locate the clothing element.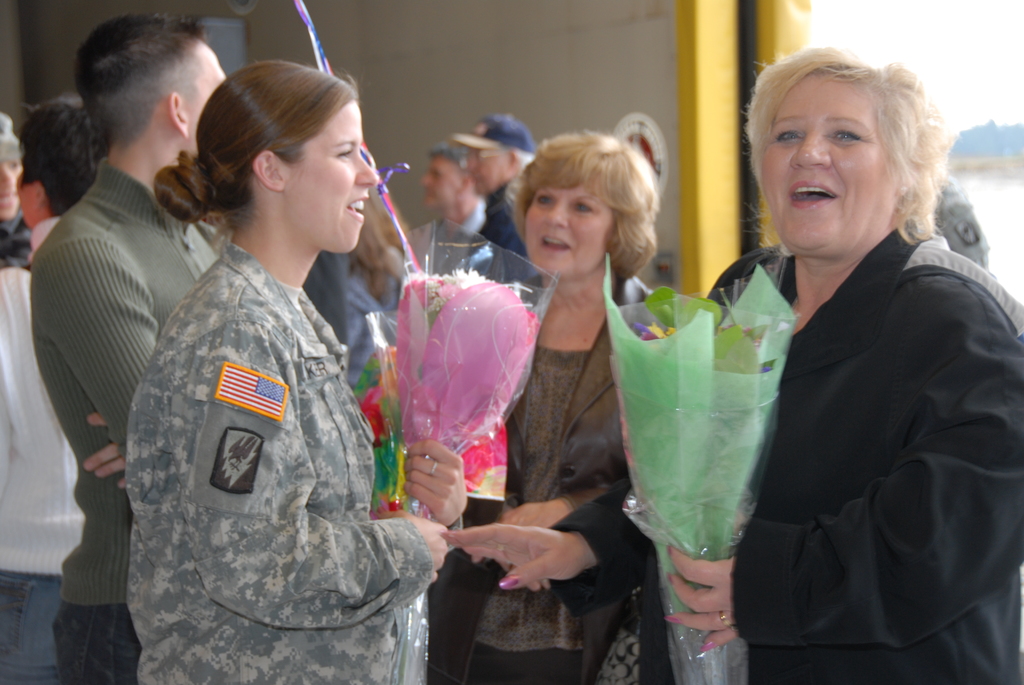
Element bbox: <region>480, 155, 529, 262</region>.
